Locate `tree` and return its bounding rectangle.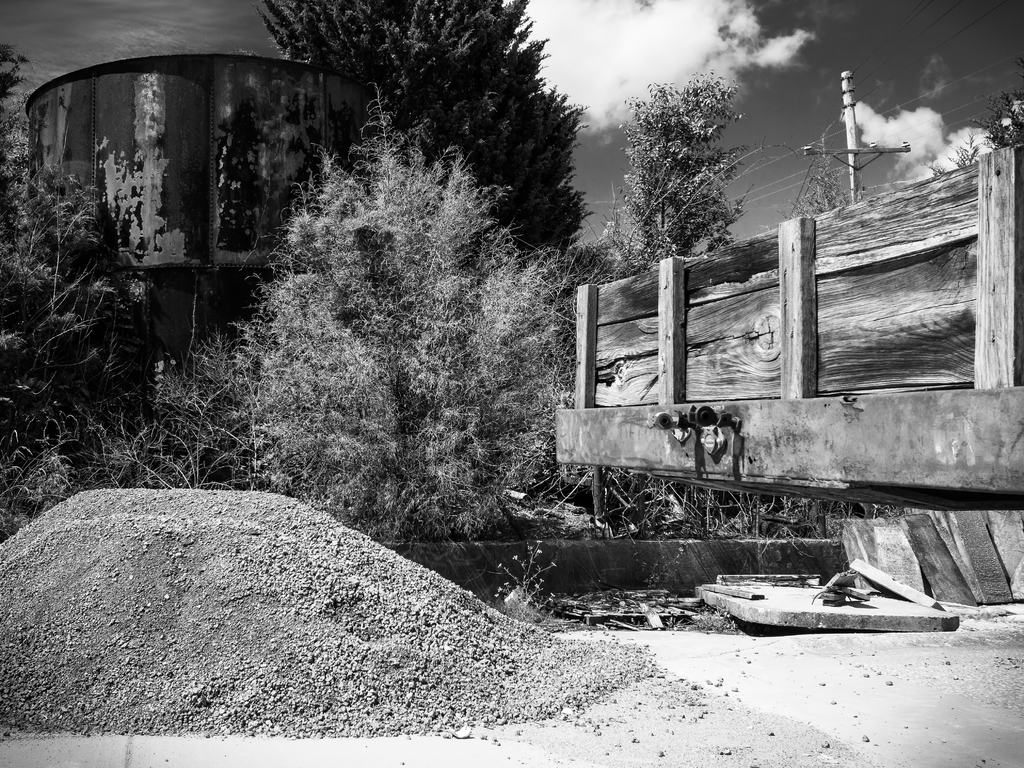
[149, 81, 633, 554].
